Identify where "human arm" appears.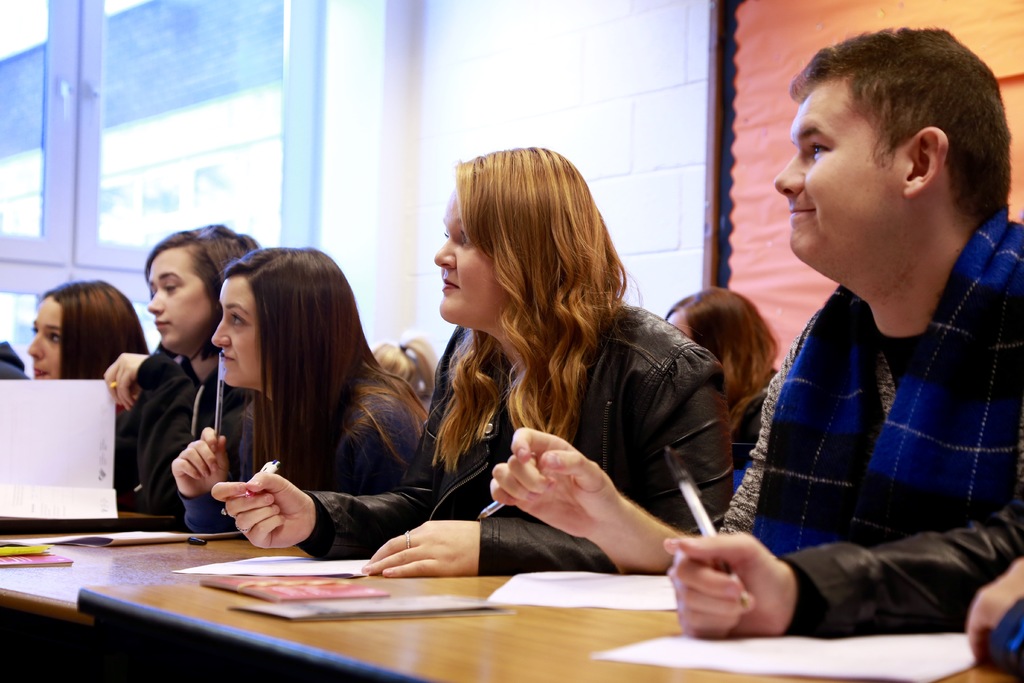
Appears at l=484, t=425, r=722, b=578.
